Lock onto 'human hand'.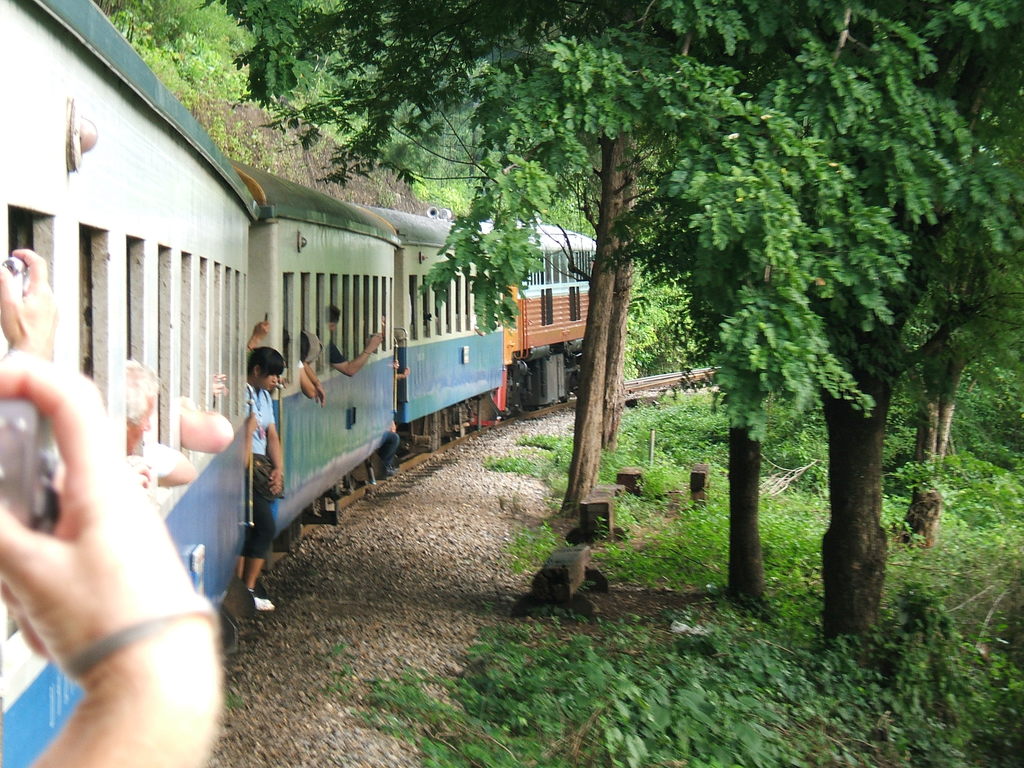
Locked: x1=265 y1=466 x2=282 y2=499.
